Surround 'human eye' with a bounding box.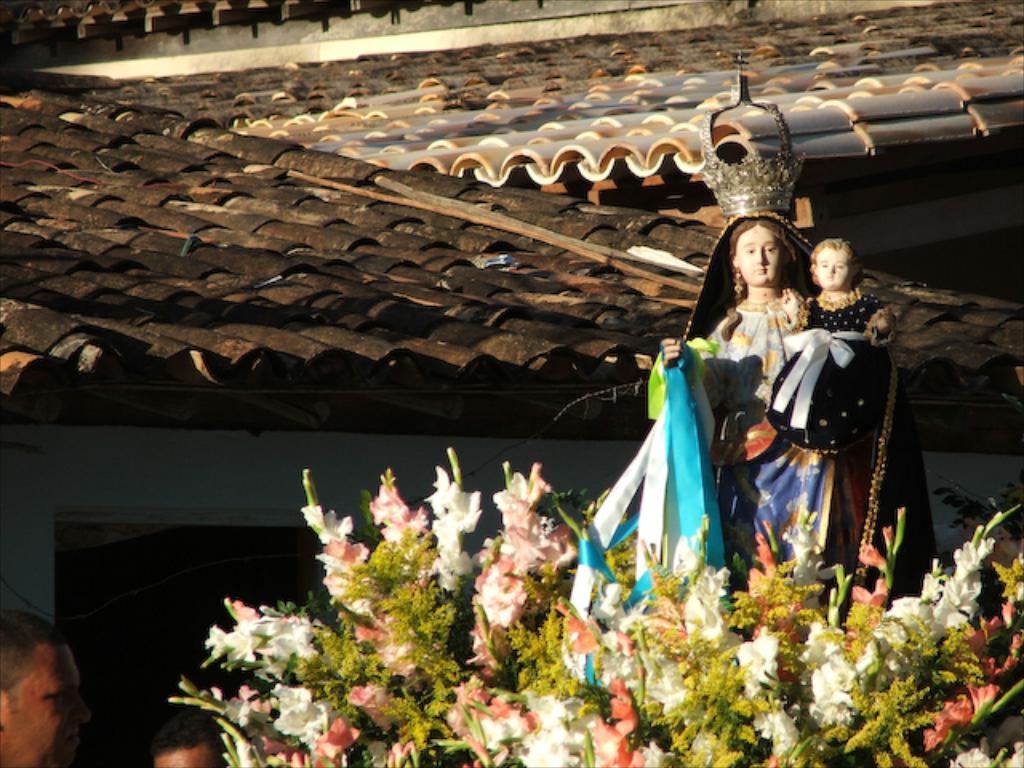
{"left": 837, "top": 264, "right": 842, "bottom": 270}.
